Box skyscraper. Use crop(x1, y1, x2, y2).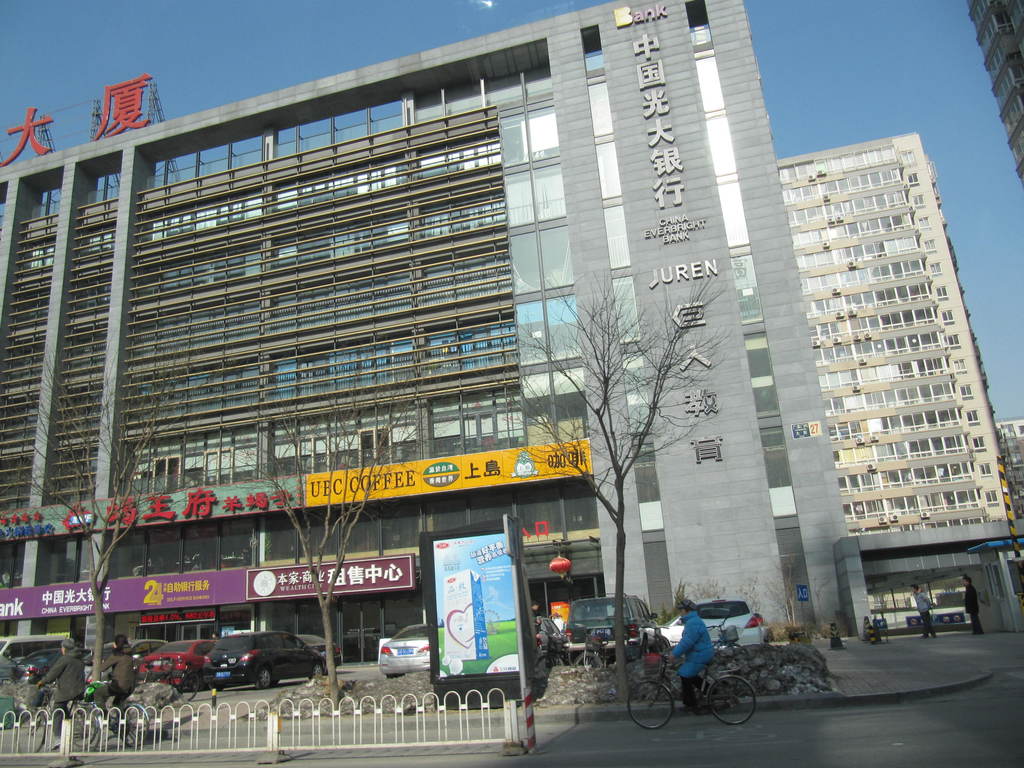
crop(774, 127, 1014, 540).
